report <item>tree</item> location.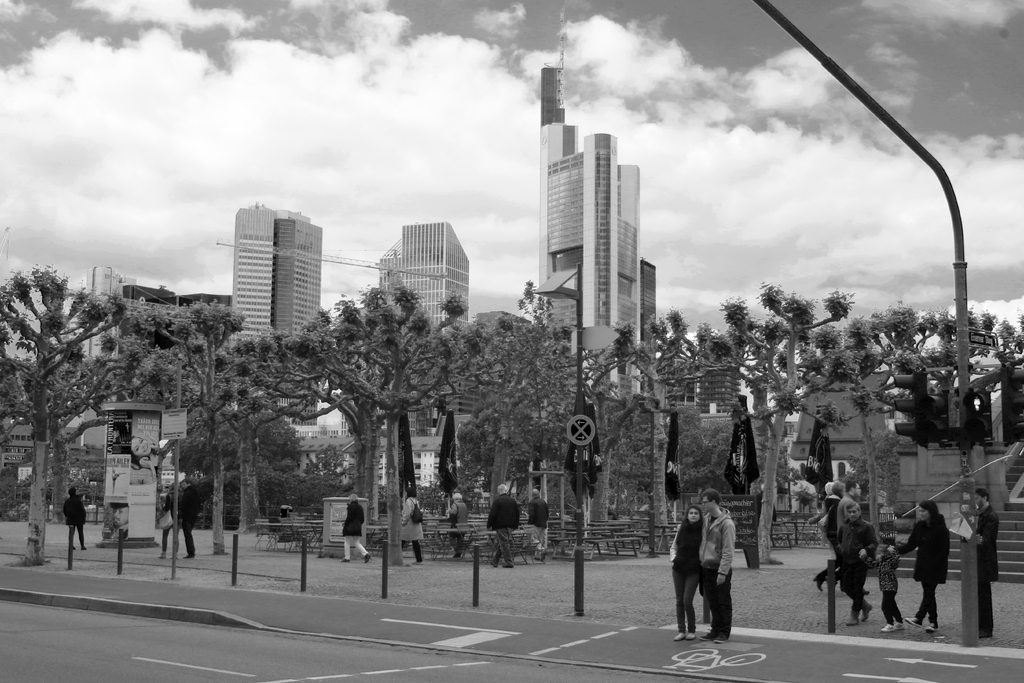
Report: locate(115, 308, 246, 558).
